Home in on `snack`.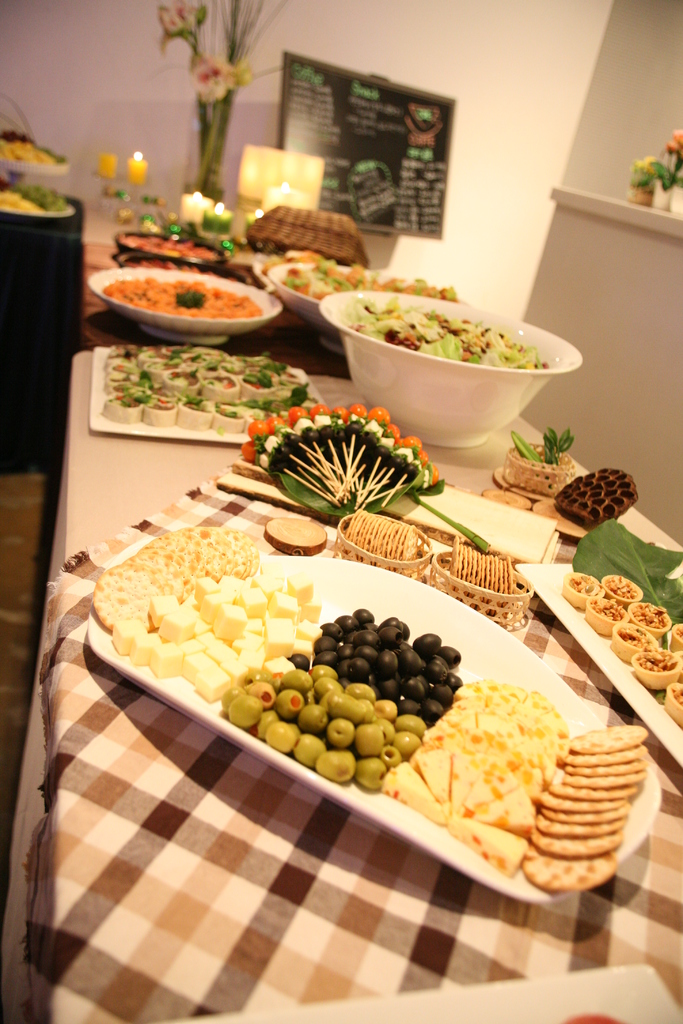
Homed in at 597 577 650 605.
